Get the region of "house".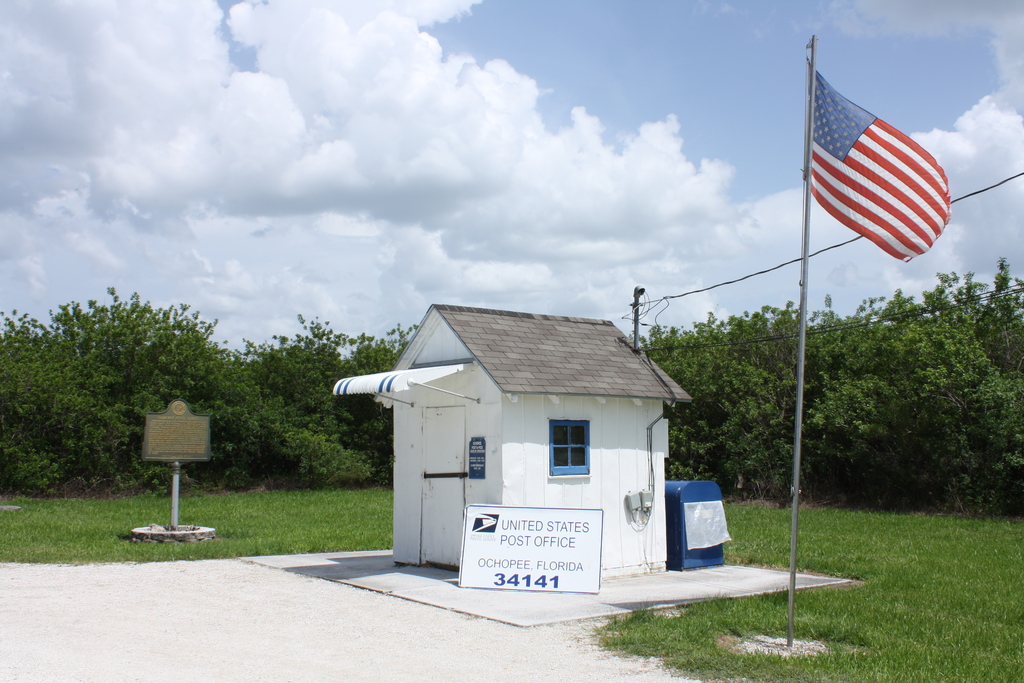
locate(363, 279, 715, 595).
